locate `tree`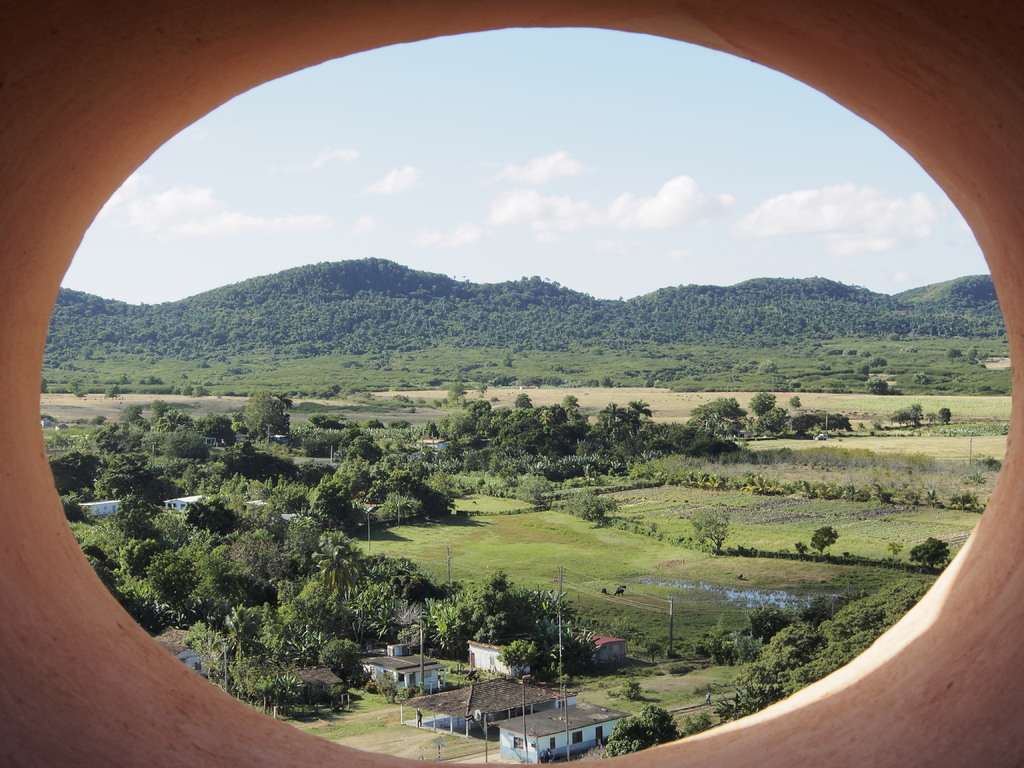
locate(858, 361, 878, 380)
